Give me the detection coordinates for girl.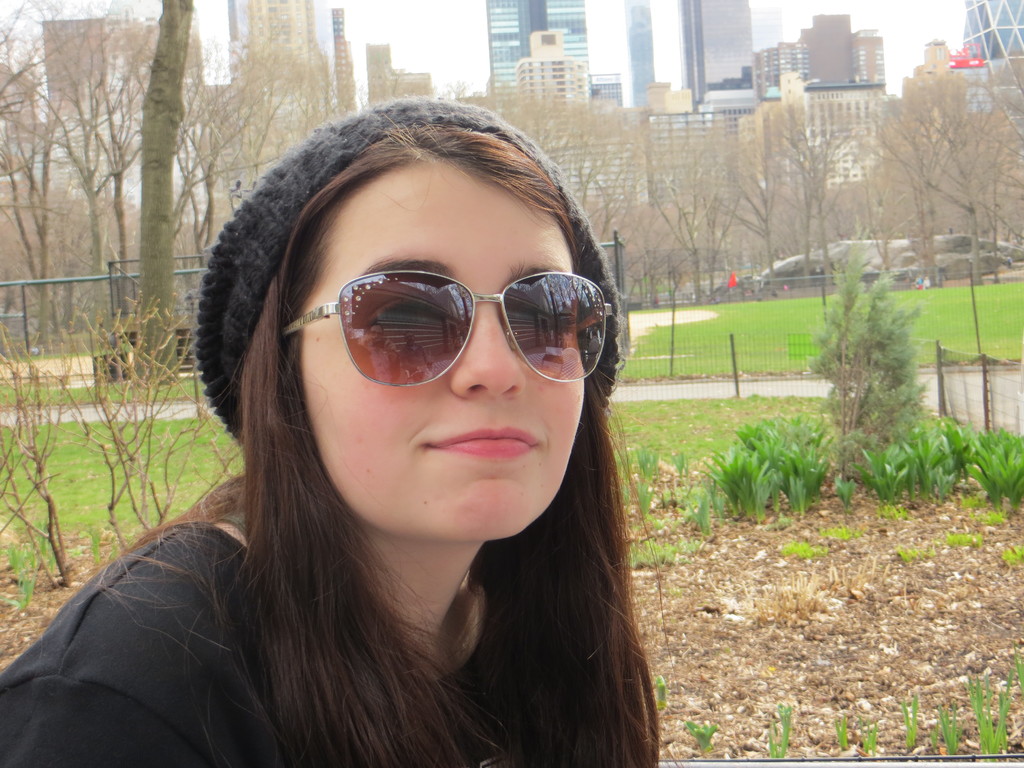
box(0, 97, 681, 767).
